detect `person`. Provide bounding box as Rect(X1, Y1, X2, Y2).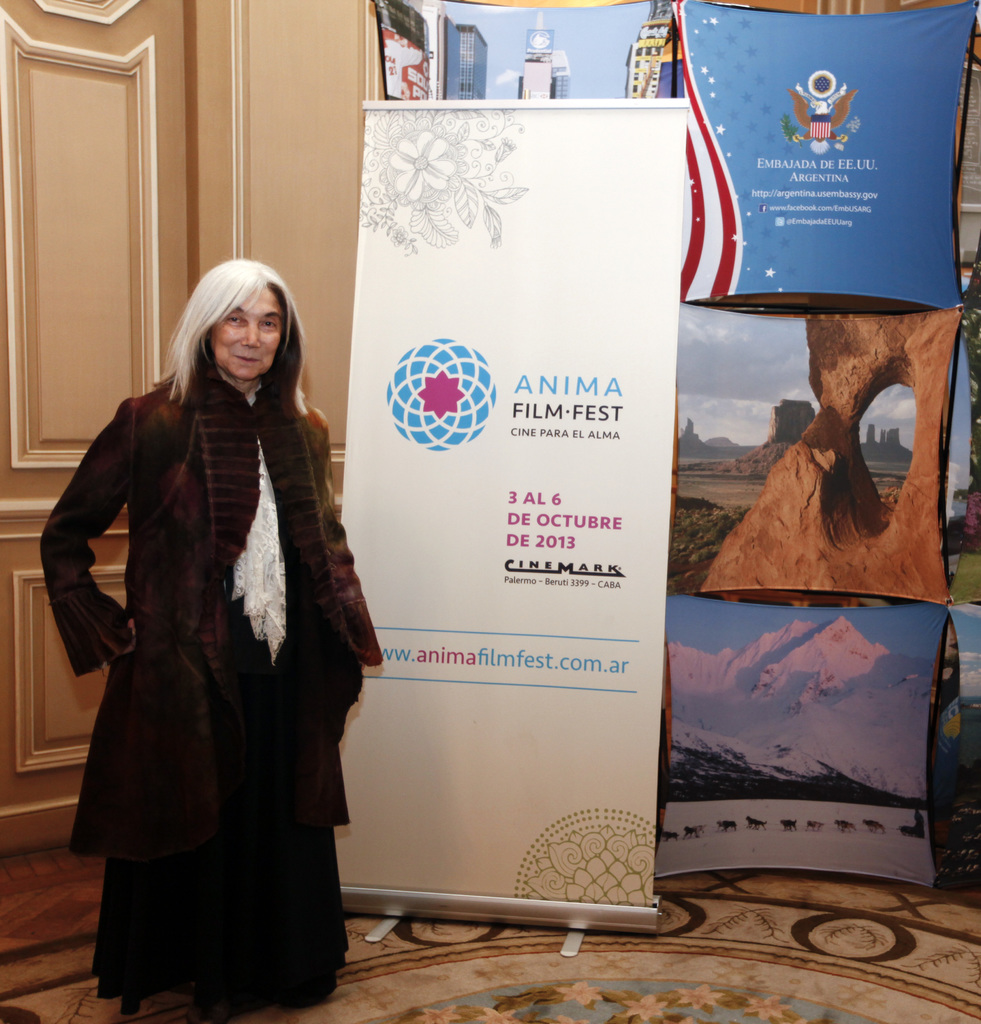
Rect(41, 228, 382, 1018).
